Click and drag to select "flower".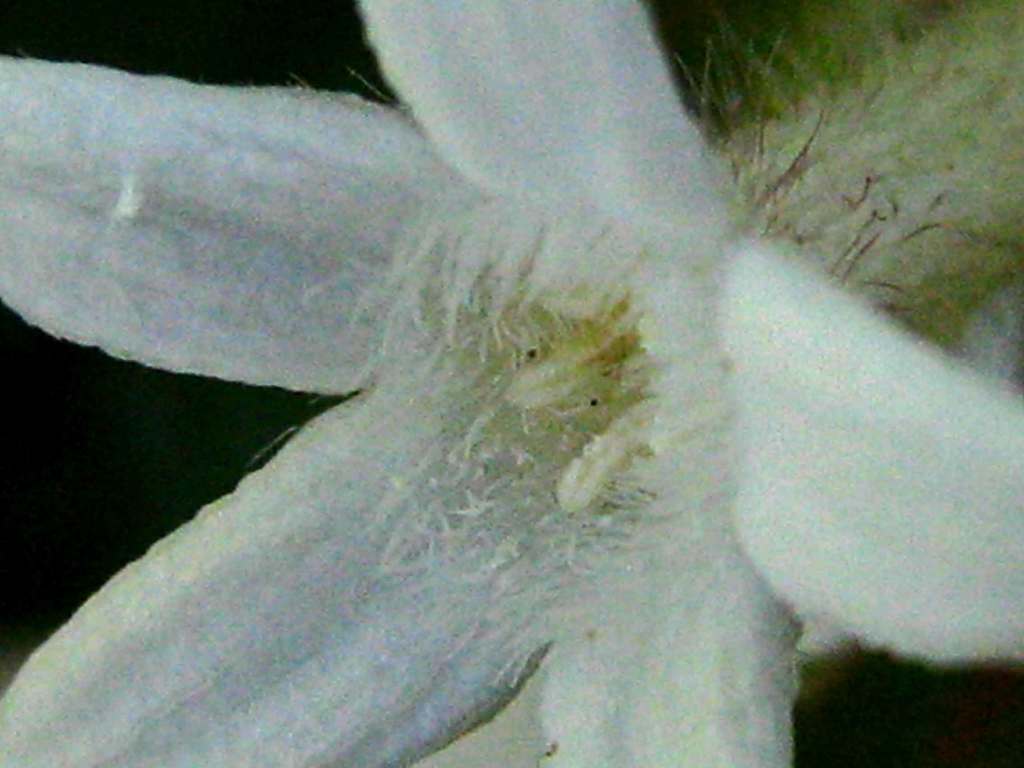
Selection: BBox(1, 1, 1023, 767).
